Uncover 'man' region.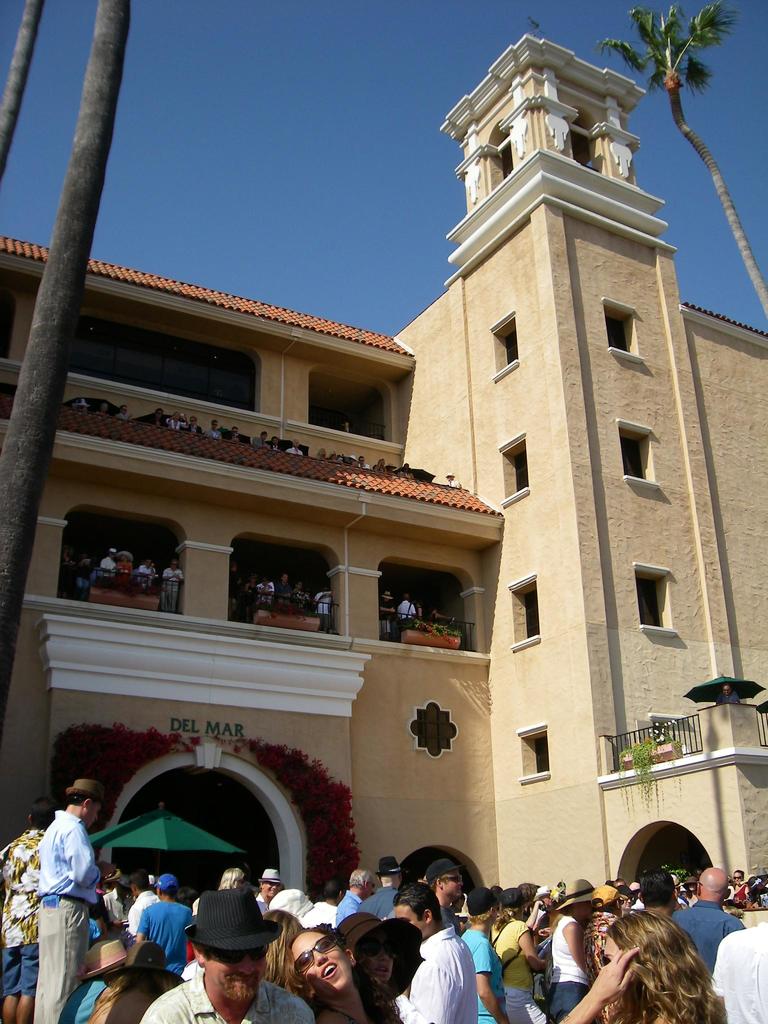
Uncovered: [x1=31, y1=774, x2=111, y2=1023].
